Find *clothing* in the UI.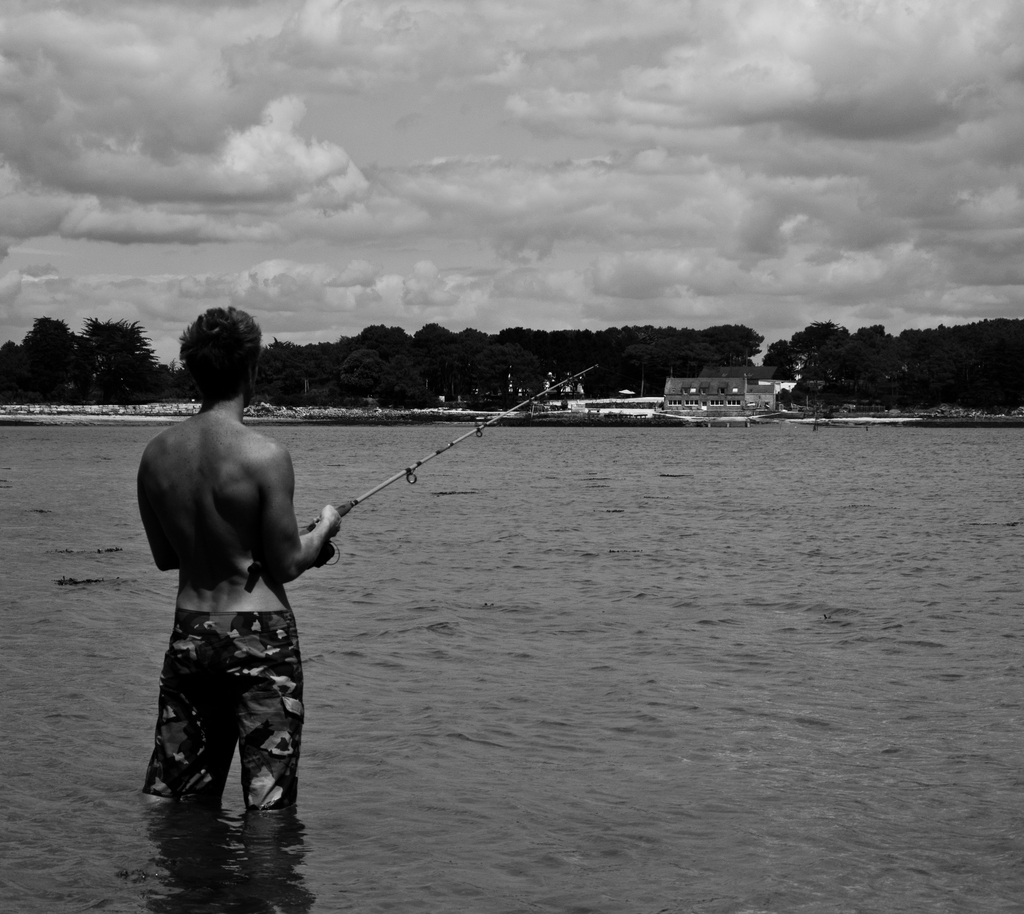
UI element at (143,585,288,801).
